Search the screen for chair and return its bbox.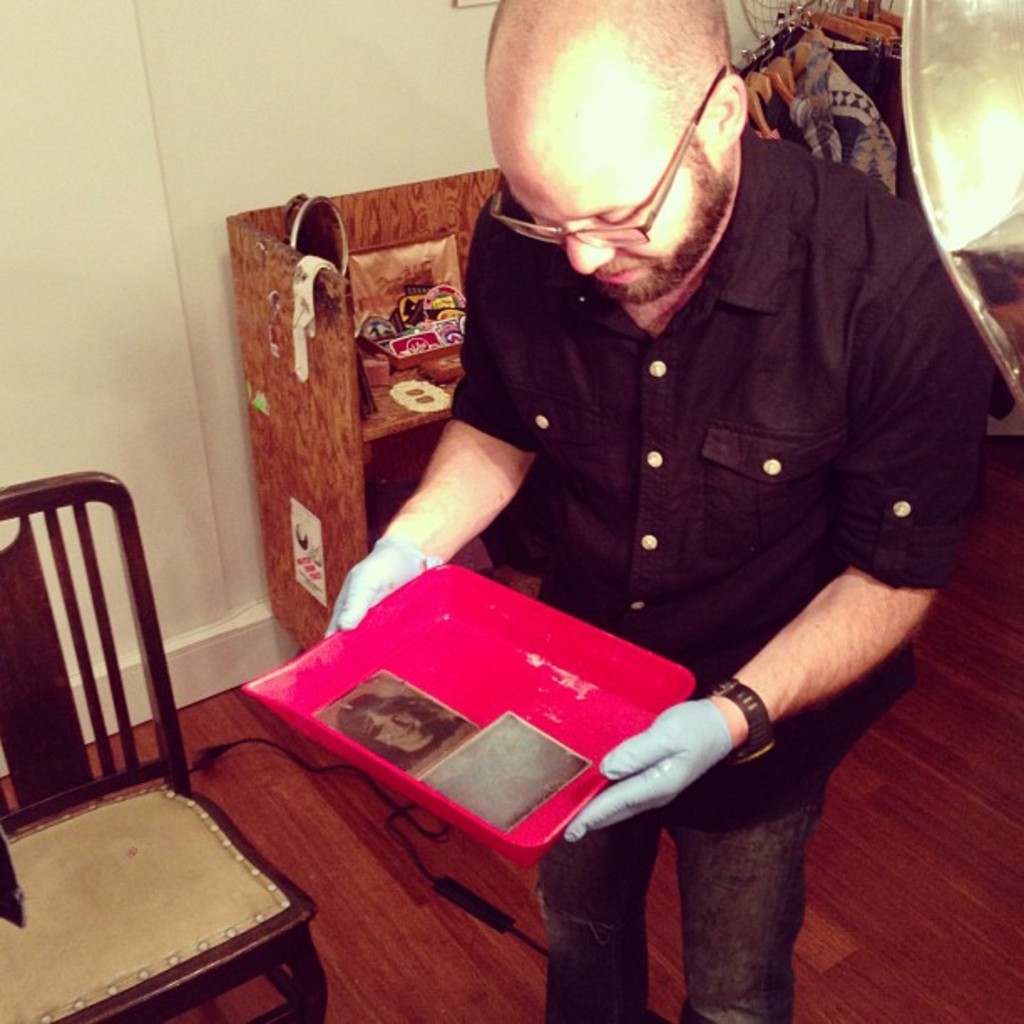
Found: <bbox>13, 448, 261, 986</bbox>.
